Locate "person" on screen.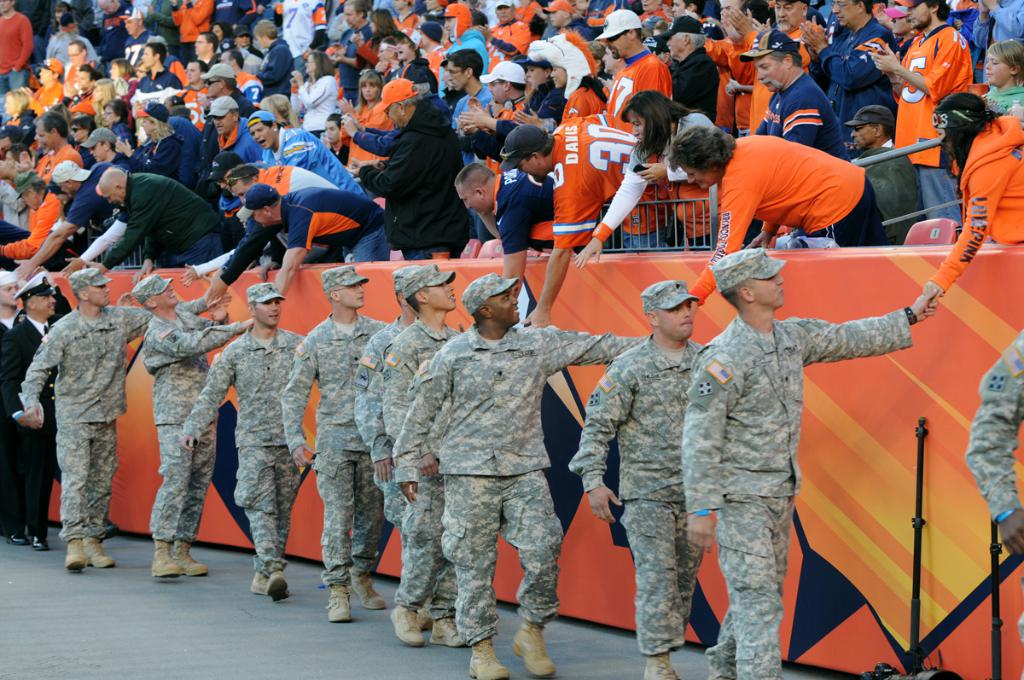
On screen at rect(375, 262, 474, 647).
